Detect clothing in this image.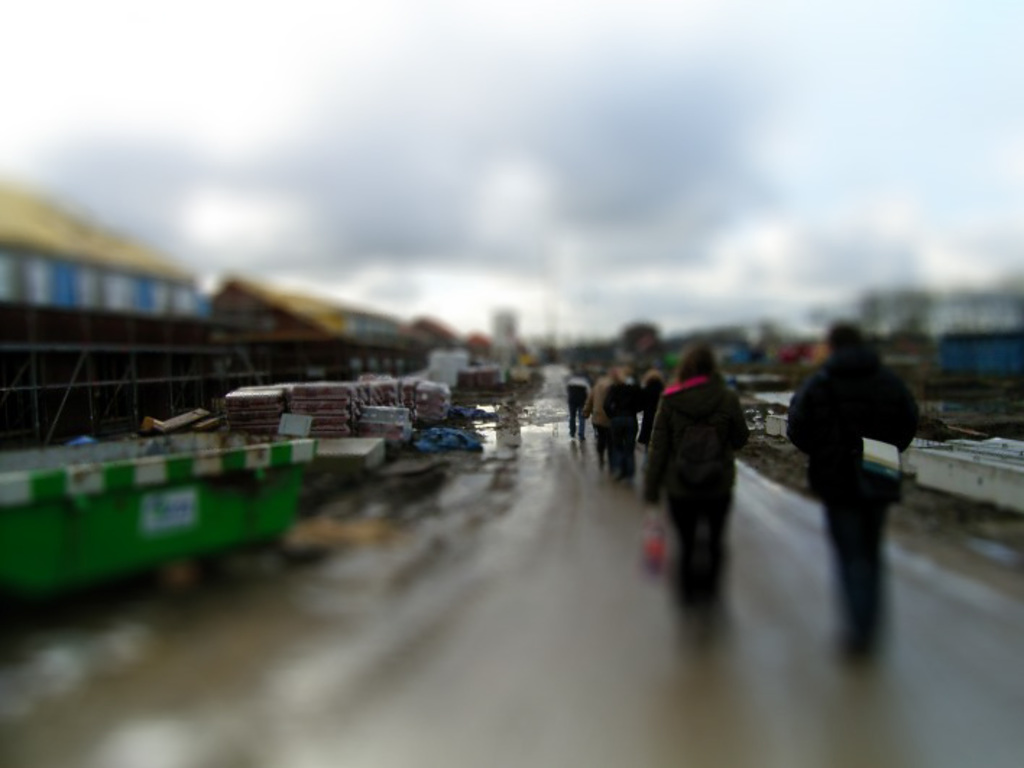
Detection: crop(782, 341, 916, 632).
